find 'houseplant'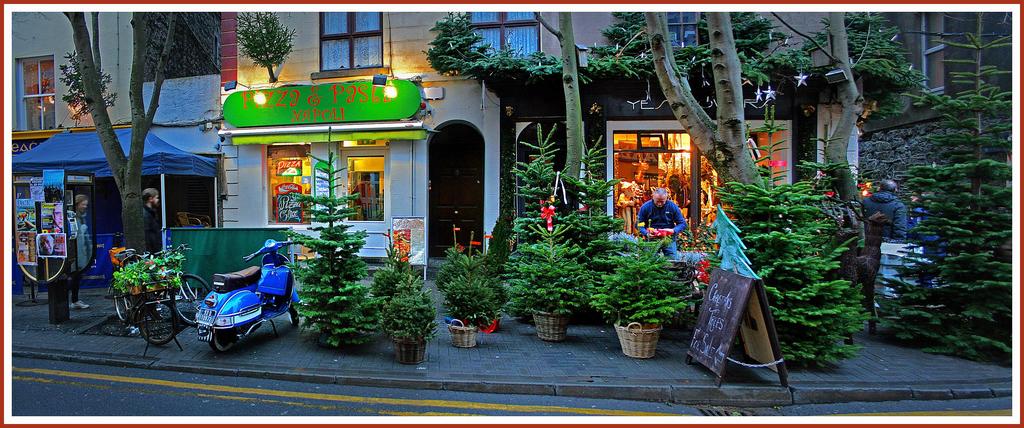
box=[373, 227, 412, 309]
